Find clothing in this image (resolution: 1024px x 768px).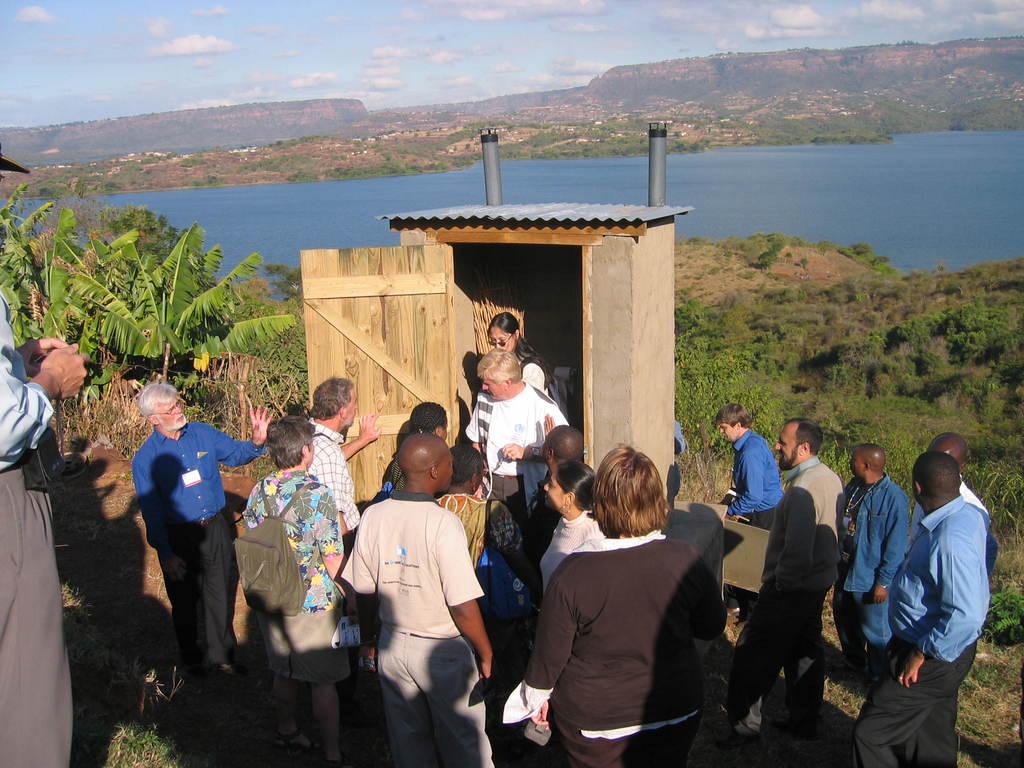
crop(711, 424, 796, 571).
